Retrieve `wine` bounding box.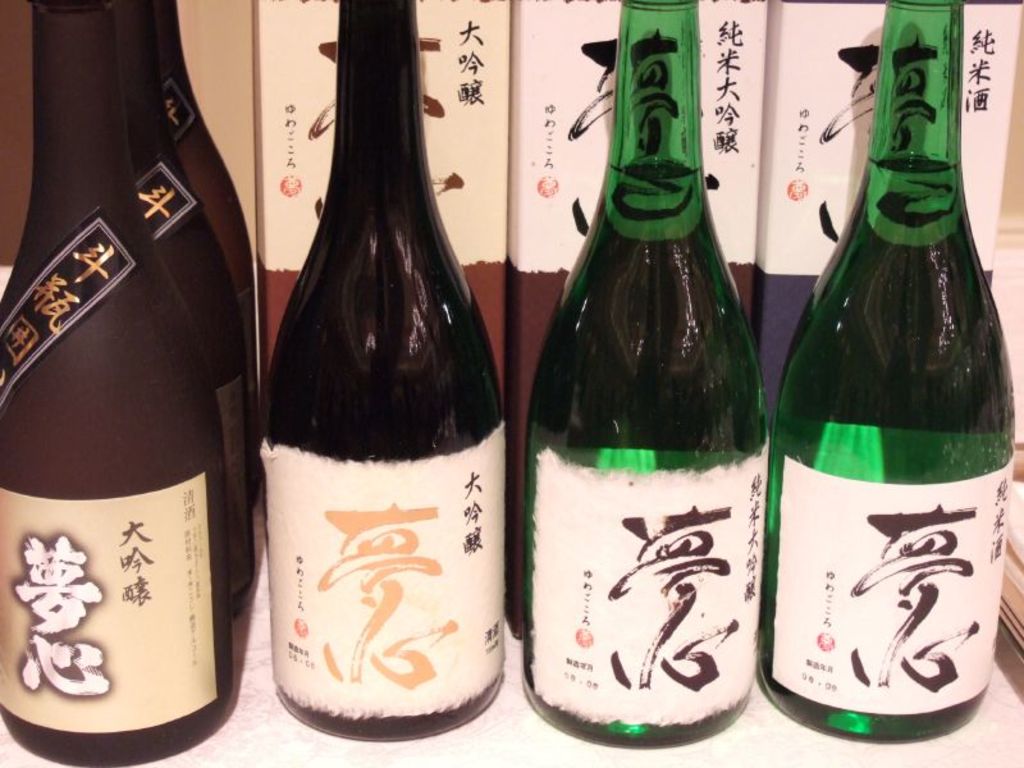
Bounding box: 763:0:1012:751.
